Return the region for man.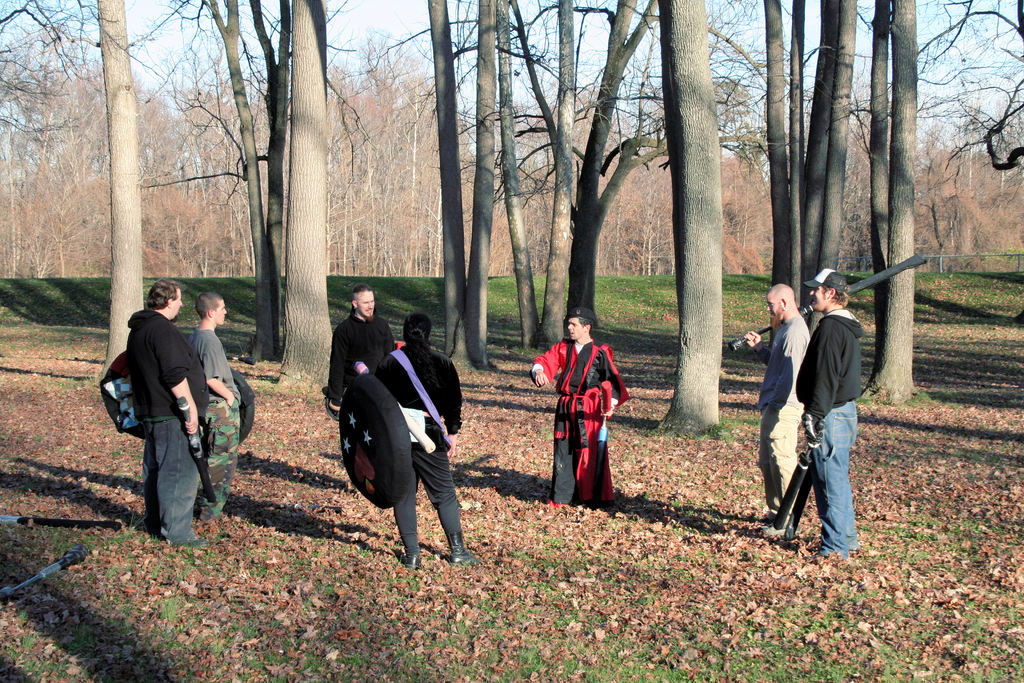
[x1=124, y1=274, x2=209, y2=541].
